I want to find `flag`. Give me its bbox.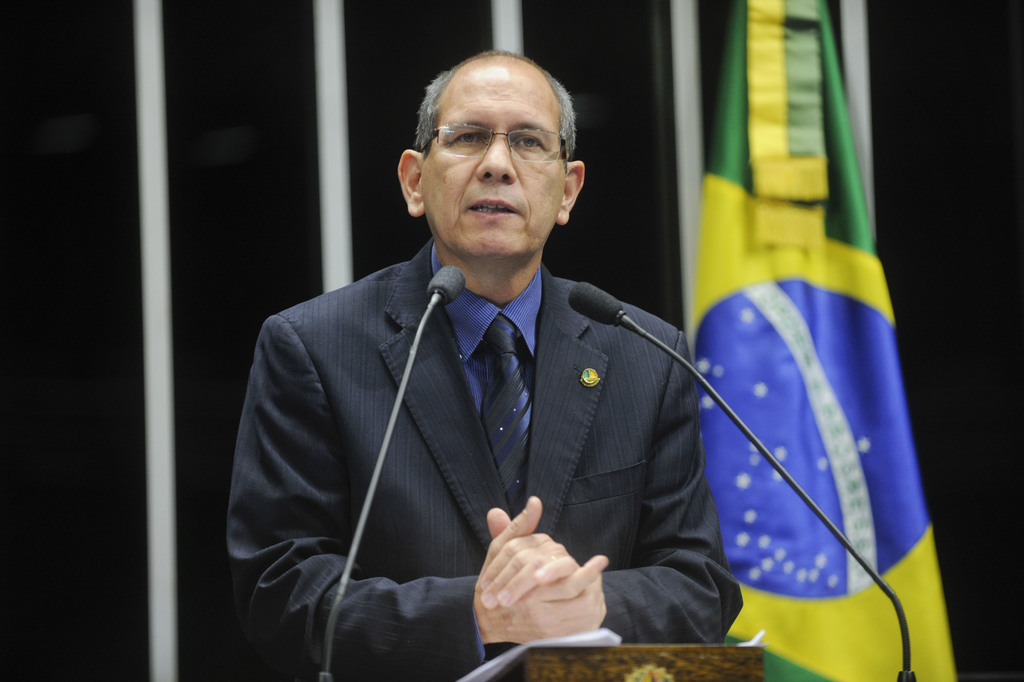
(left=667, top=23, right=927, bottom=663).
